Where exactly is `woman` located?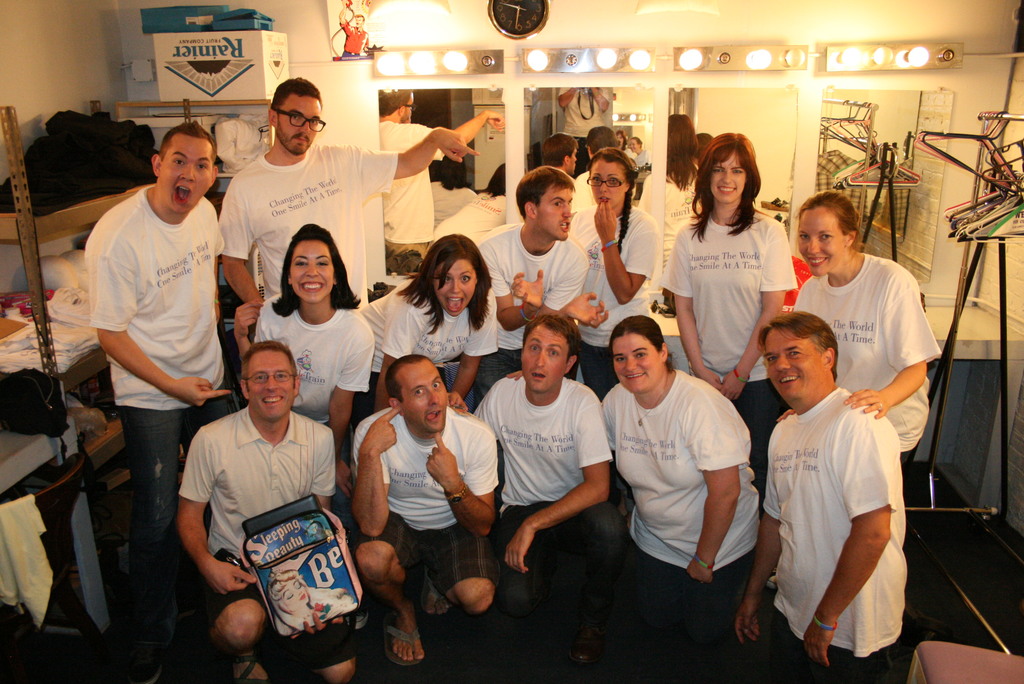
Its bounding box is rect(358, 229, 494, 421).
